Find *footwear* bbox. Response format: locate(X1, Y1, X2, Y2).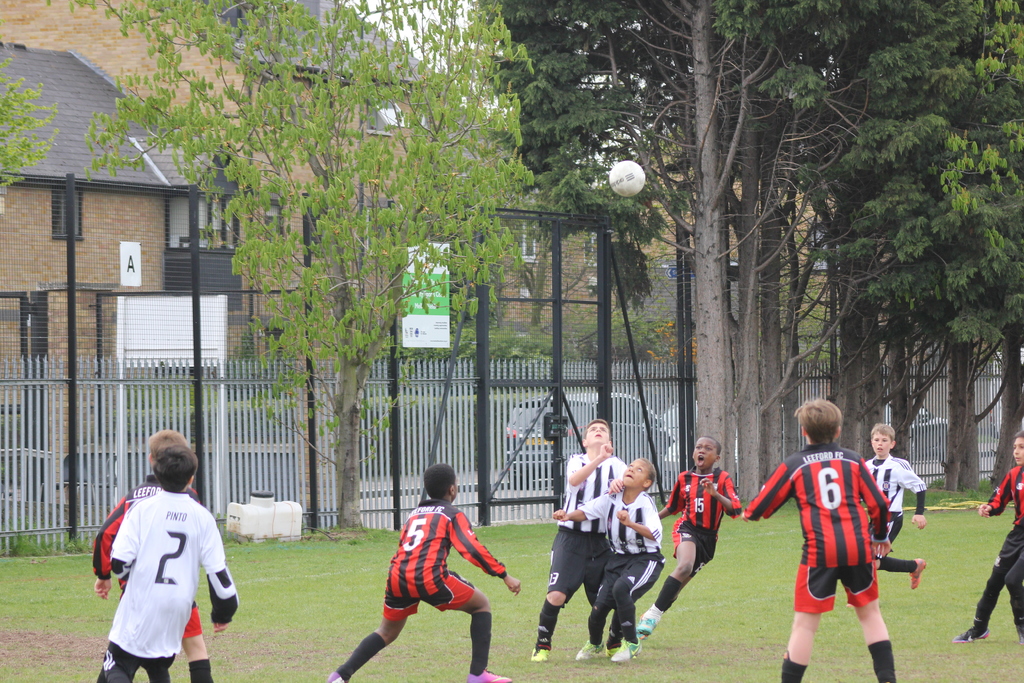
locate(954, 628, 992, 646).
